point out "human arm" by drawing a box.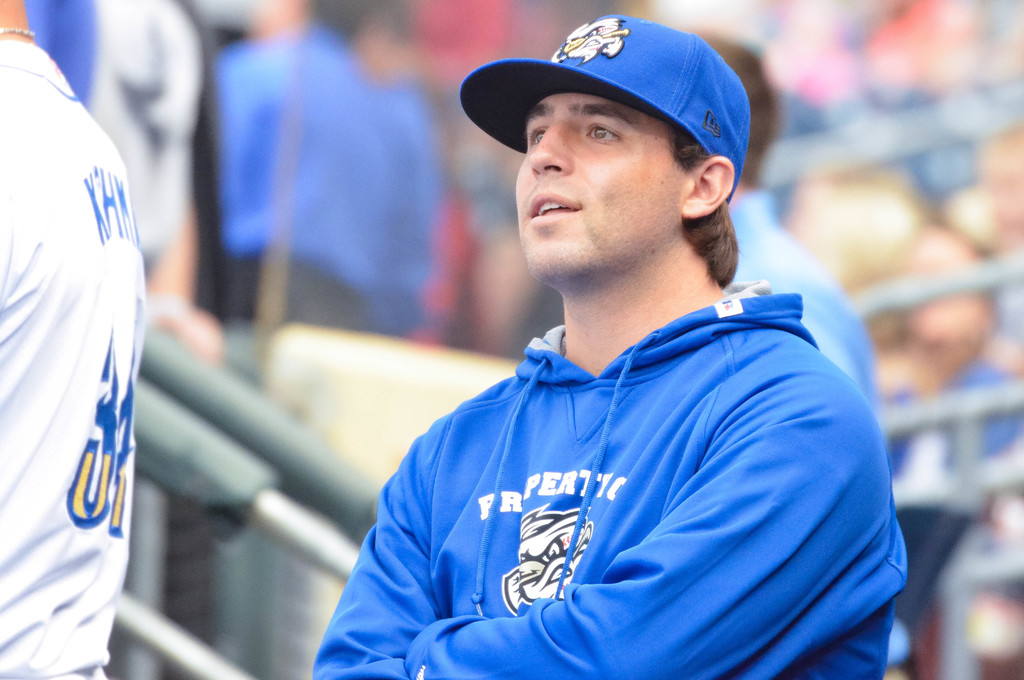
(left=312, top=496, right=437, bottom=679).
